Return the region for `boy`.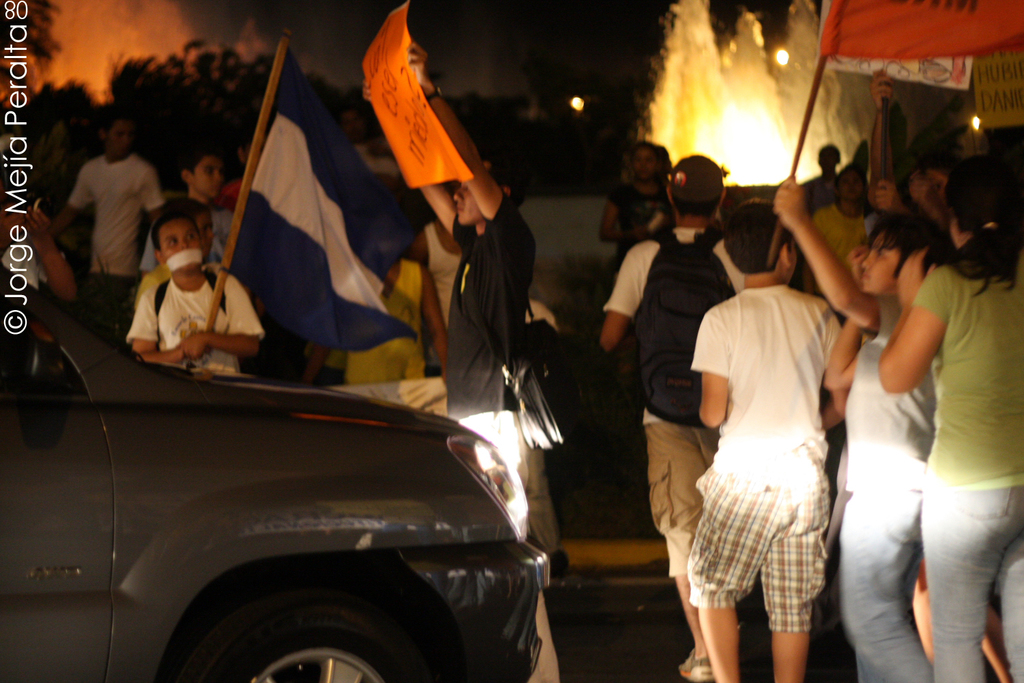
x1=139 y1=156 x2=279 y2=278.
